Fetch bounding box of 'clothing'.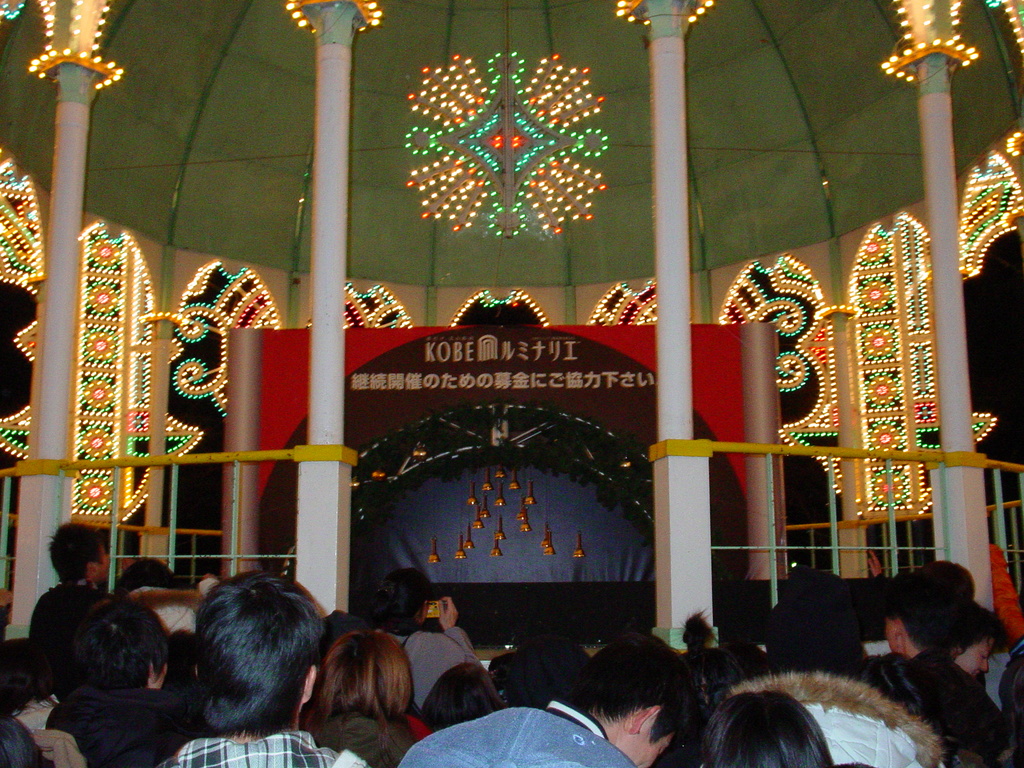
Bbox: {"left": 400, "top": 694, "right": 636, "bottom": 767}.
